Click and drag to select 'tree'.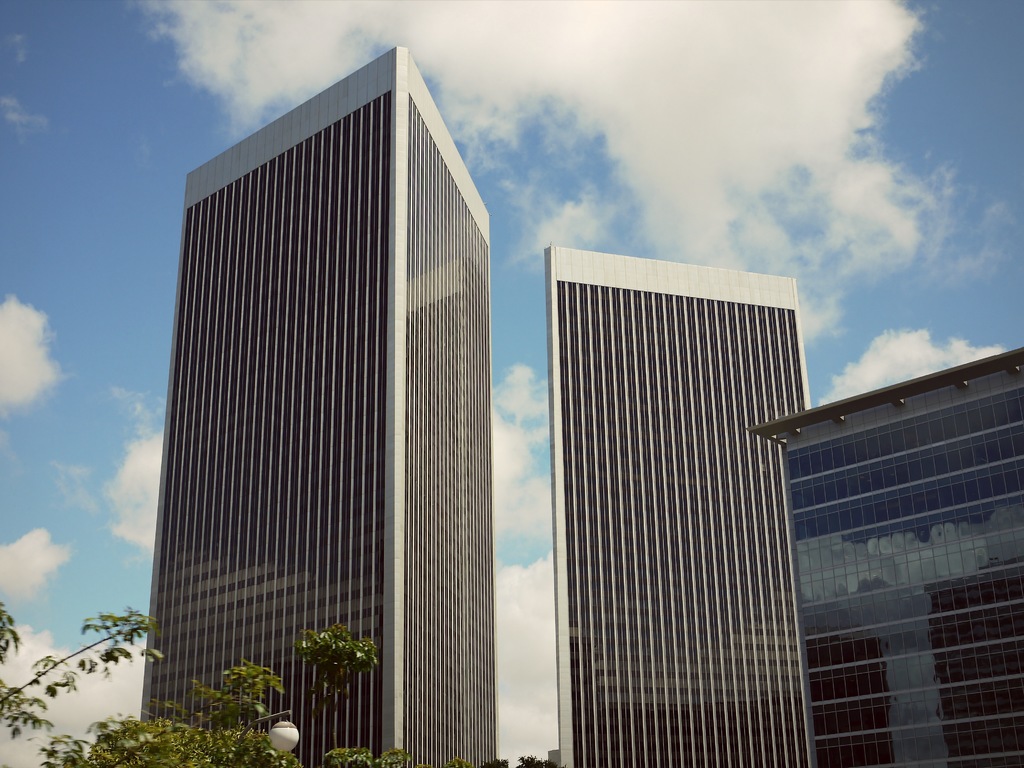
Selection: 0/603/562/767.
